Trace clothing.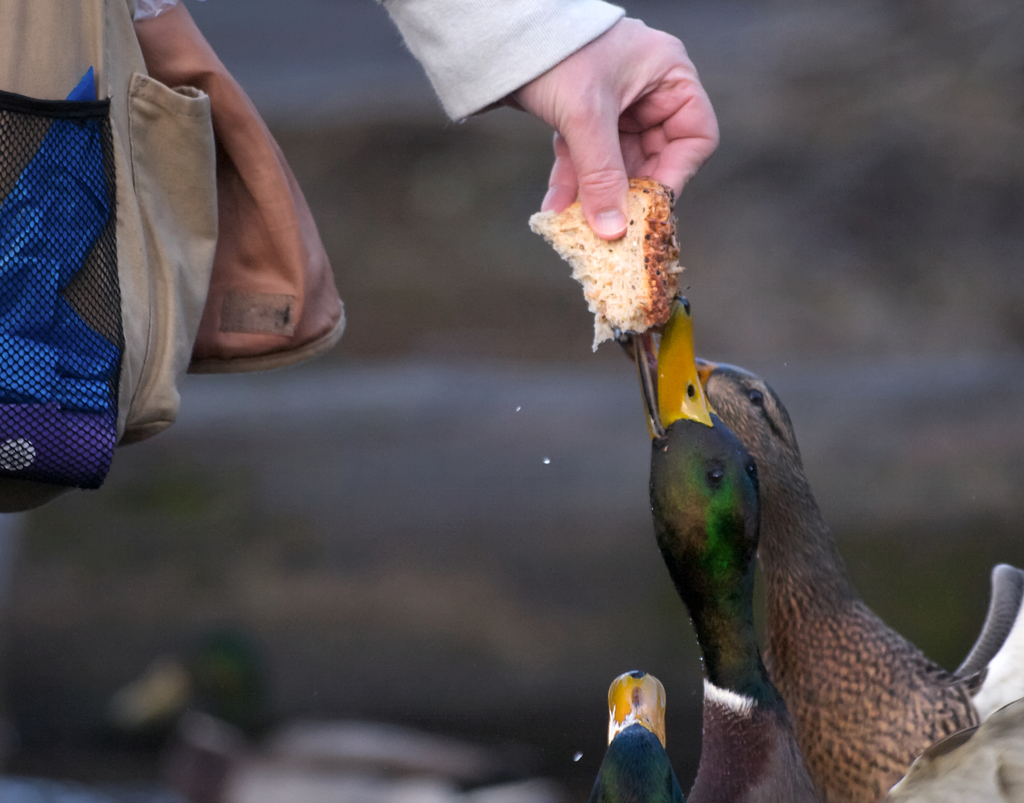
Traced to 374, 0, 629, 126.
